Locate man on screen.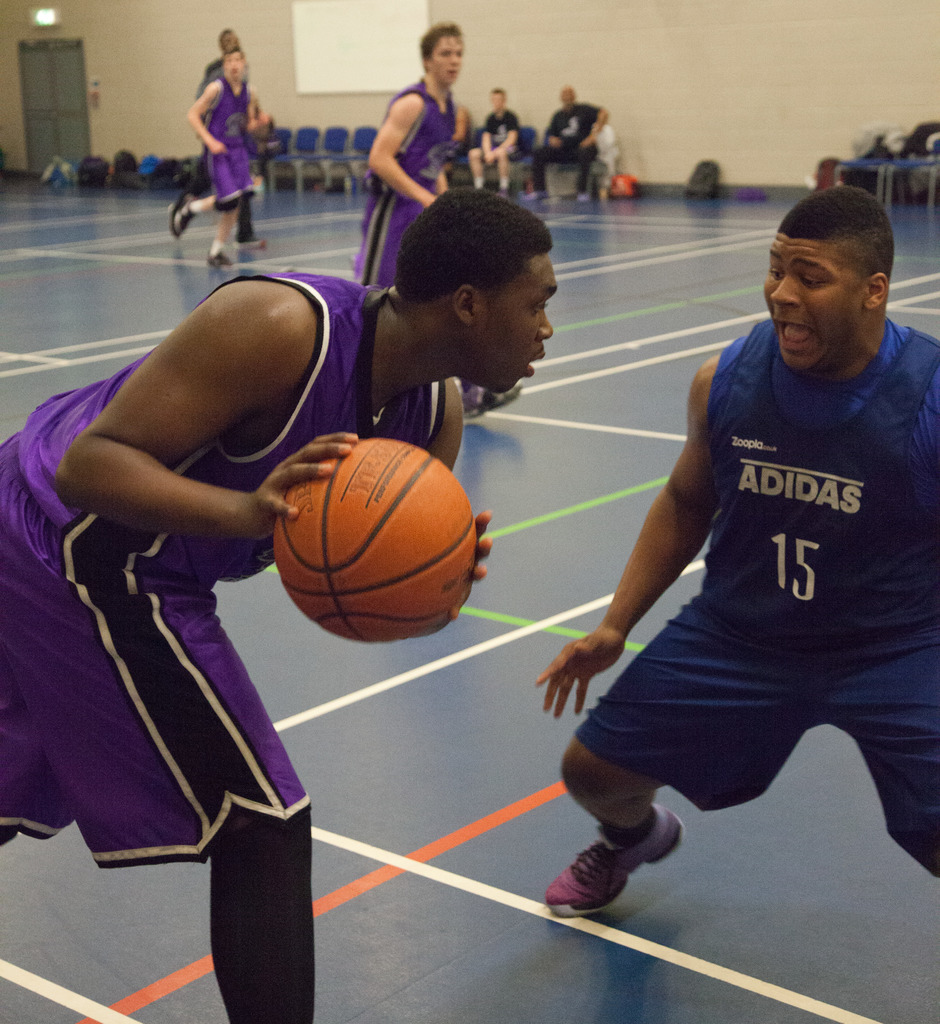
On screen at [x1=464, y1=88, x2=524, y2=189].
